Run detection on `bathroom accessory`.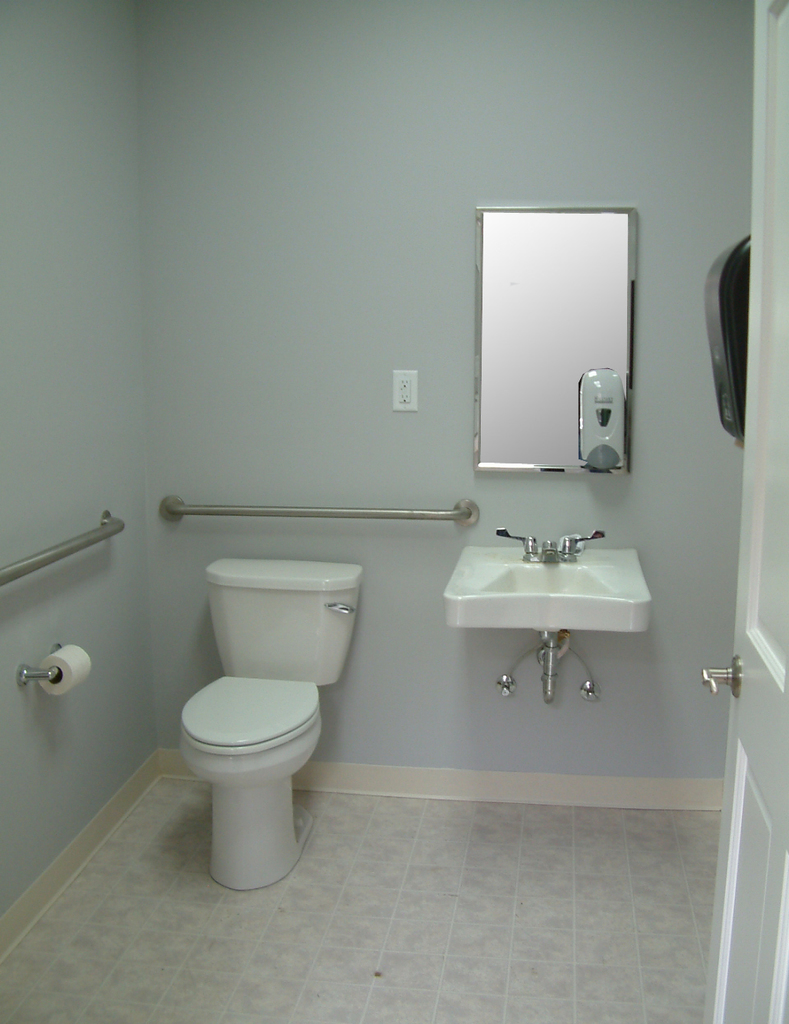
Result: 0,631,95,714.
